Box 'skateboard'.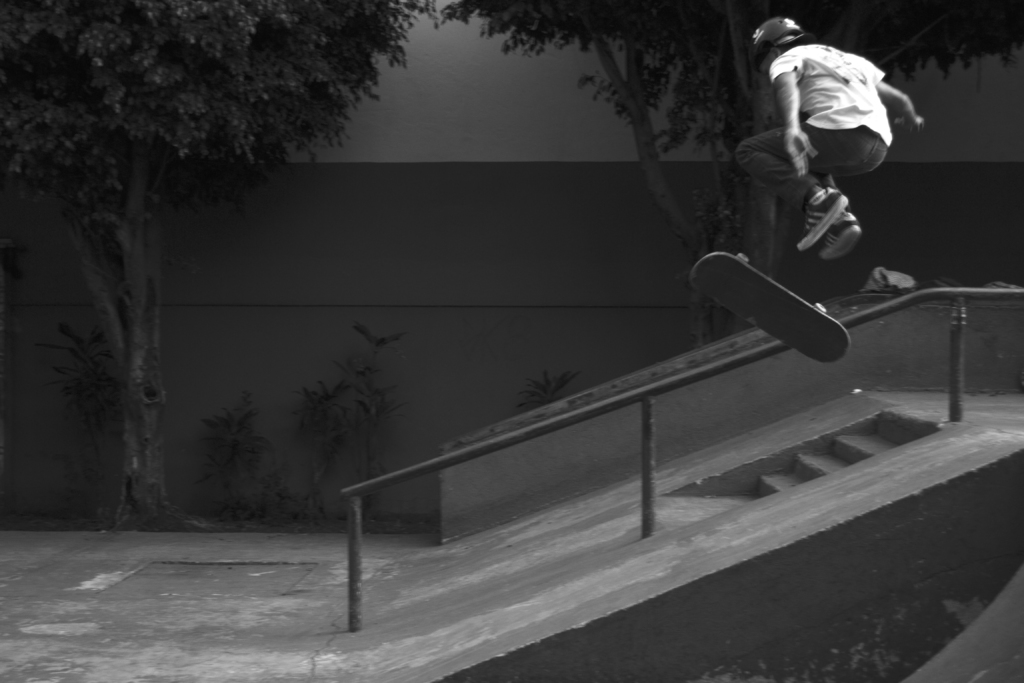
pyautogui.locateOnScreen(689, 240, 874, 368).
